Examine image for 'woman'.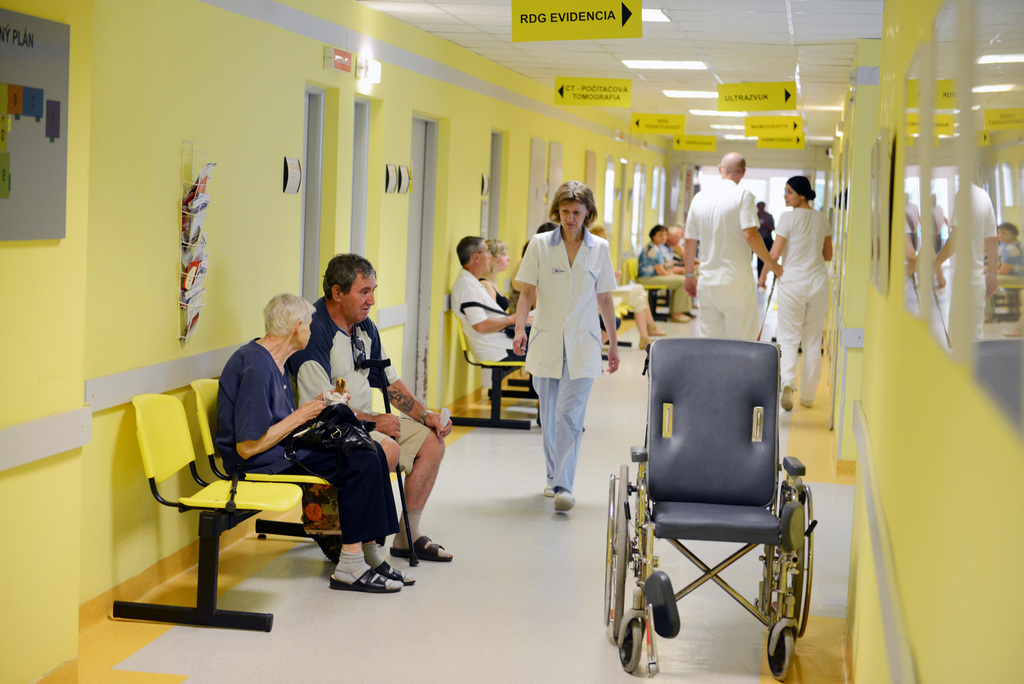
Examination result: (755,175,835,413).
